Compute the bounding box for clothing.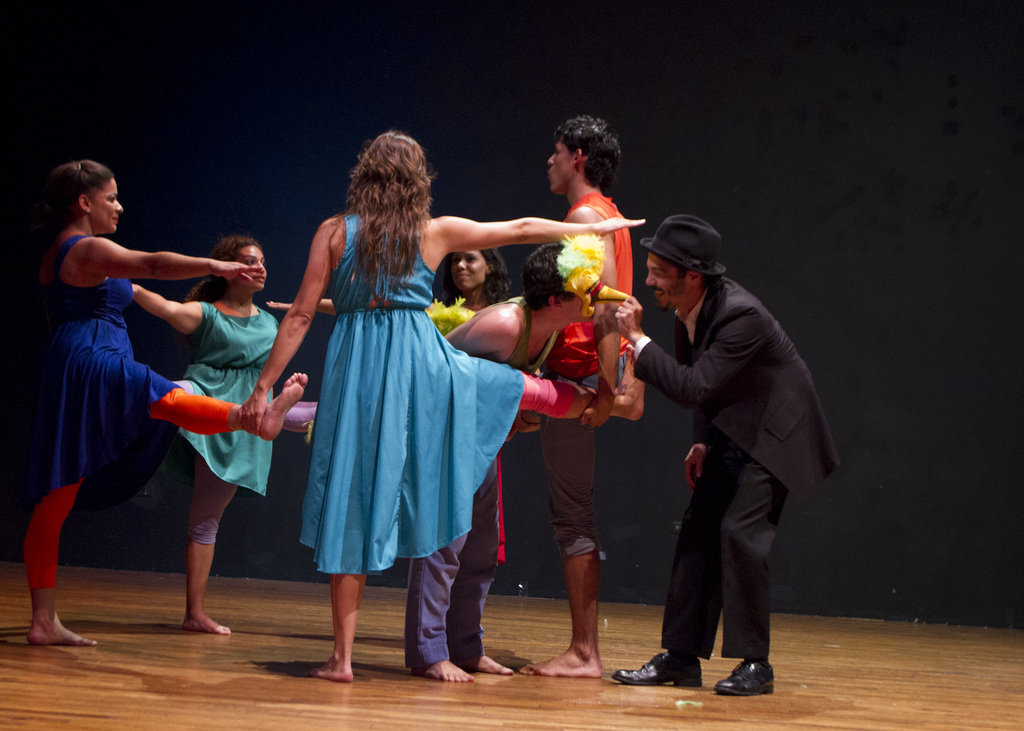
pyautogui.locateOnScreen(626, 209, 834, 686).
